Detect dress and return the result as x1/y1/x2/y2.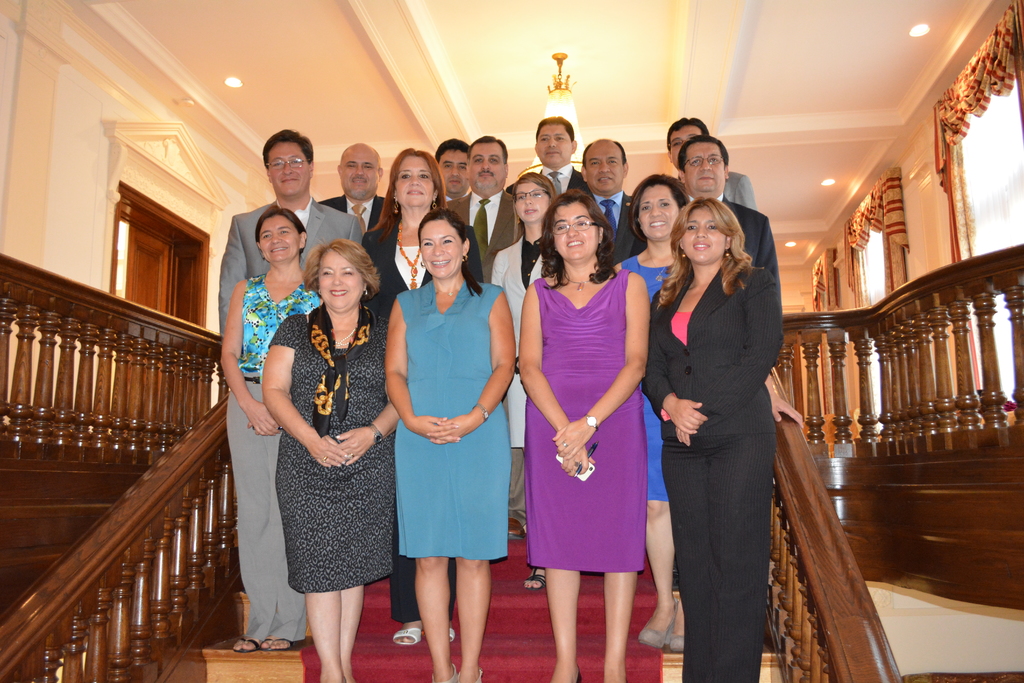
395/281/509/562.
